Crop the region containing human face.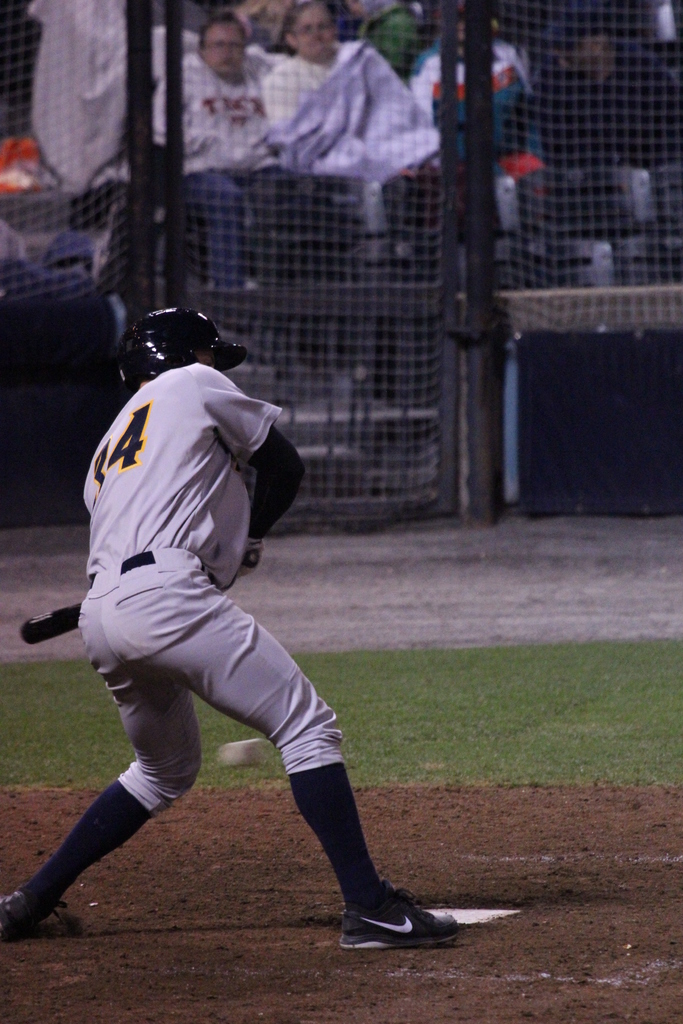
Crop region: {"left": 288, "top": 4, "right": 334, "bottom": 58}.
